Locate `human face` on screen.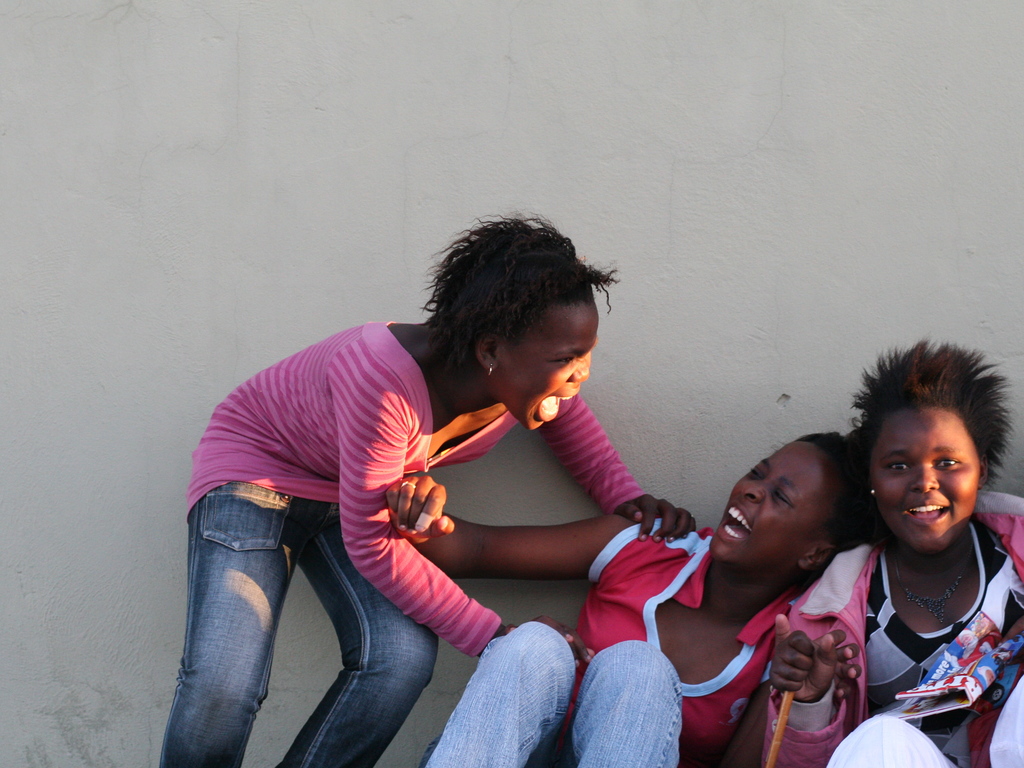
On screen at rect(507, 305, 598, 436).
